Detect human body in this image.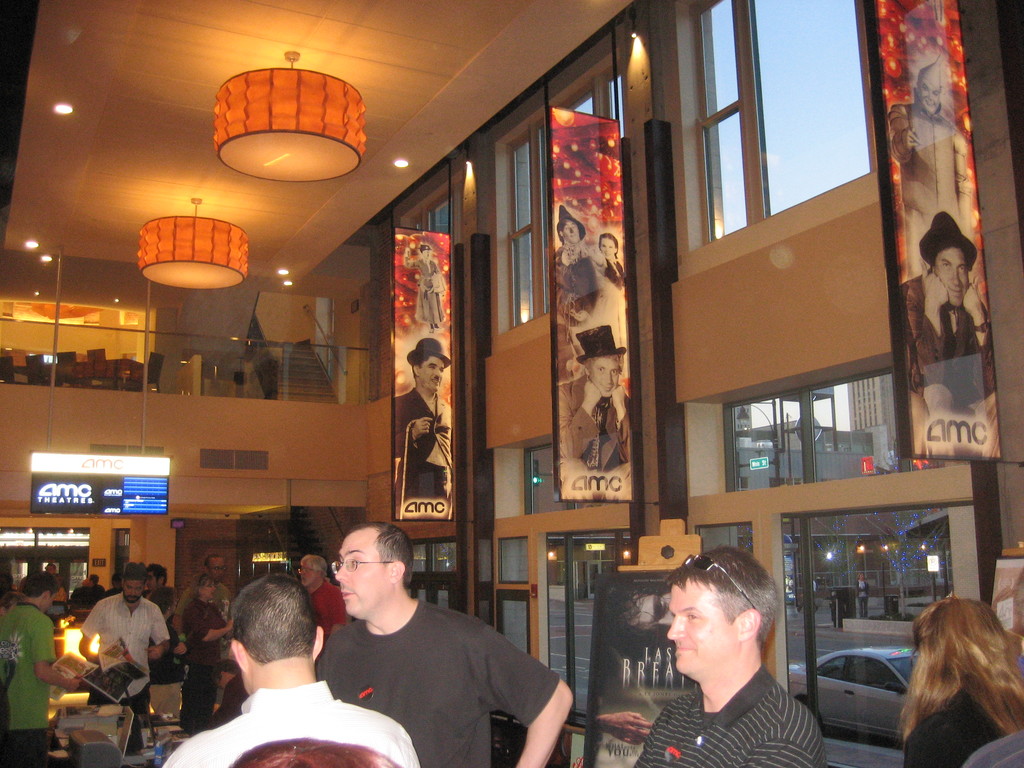
Detection: detection(296, 535, 559, 766).
